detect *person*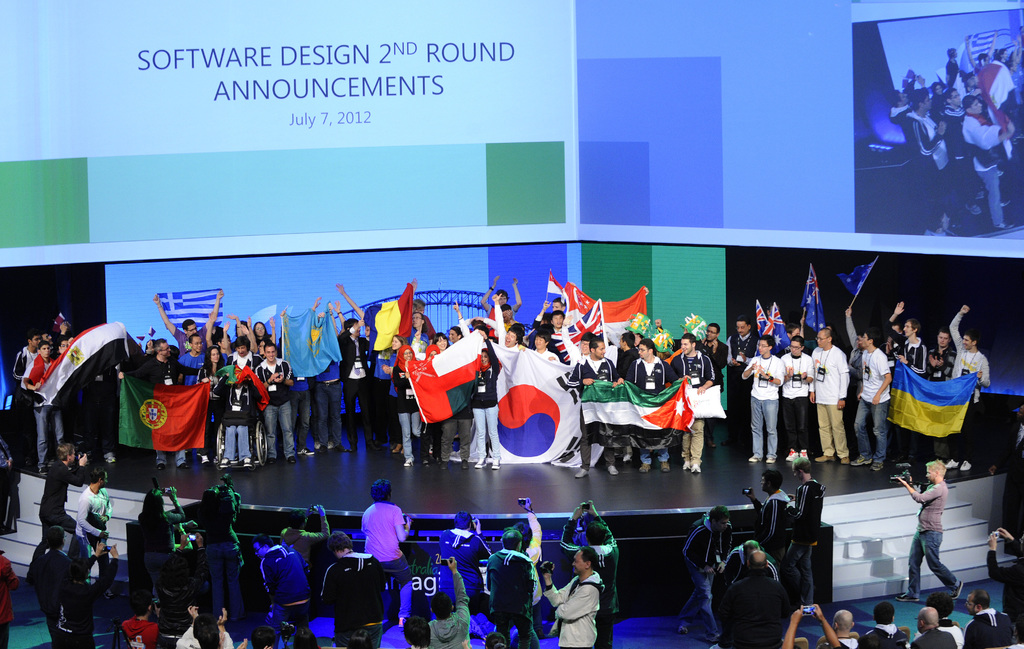
l=19, t=521, r=97, b=645
